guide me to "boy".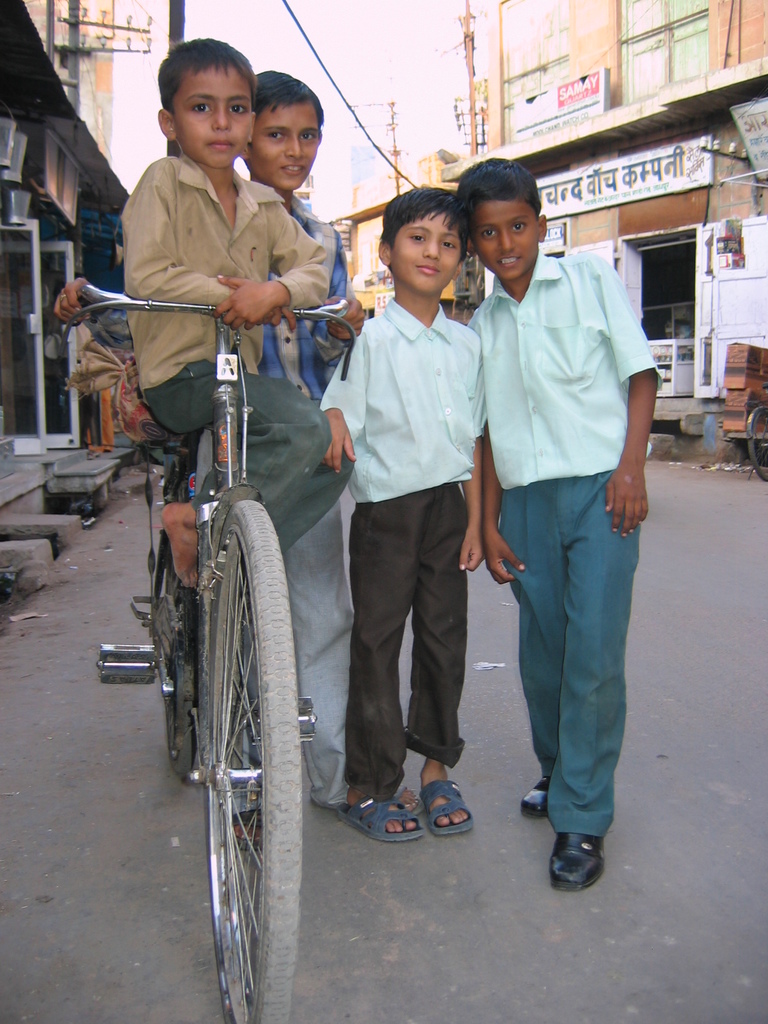
Guidance: region(52, 70, 425, 817).
